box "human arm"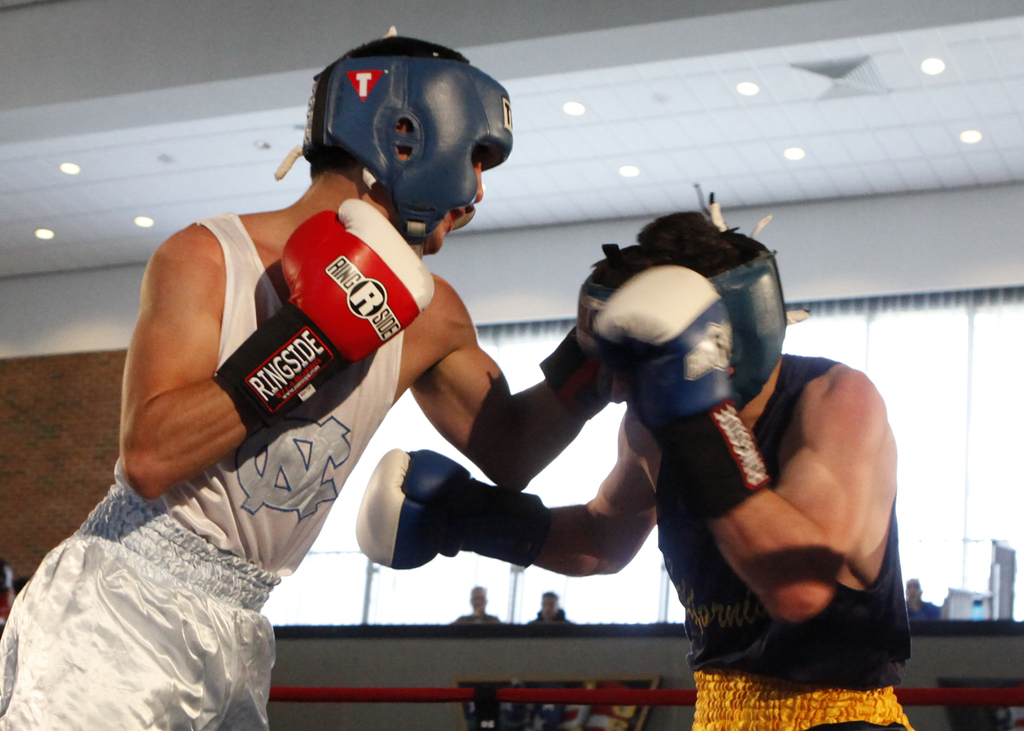
bbox=(349, 394, 683, 579)
